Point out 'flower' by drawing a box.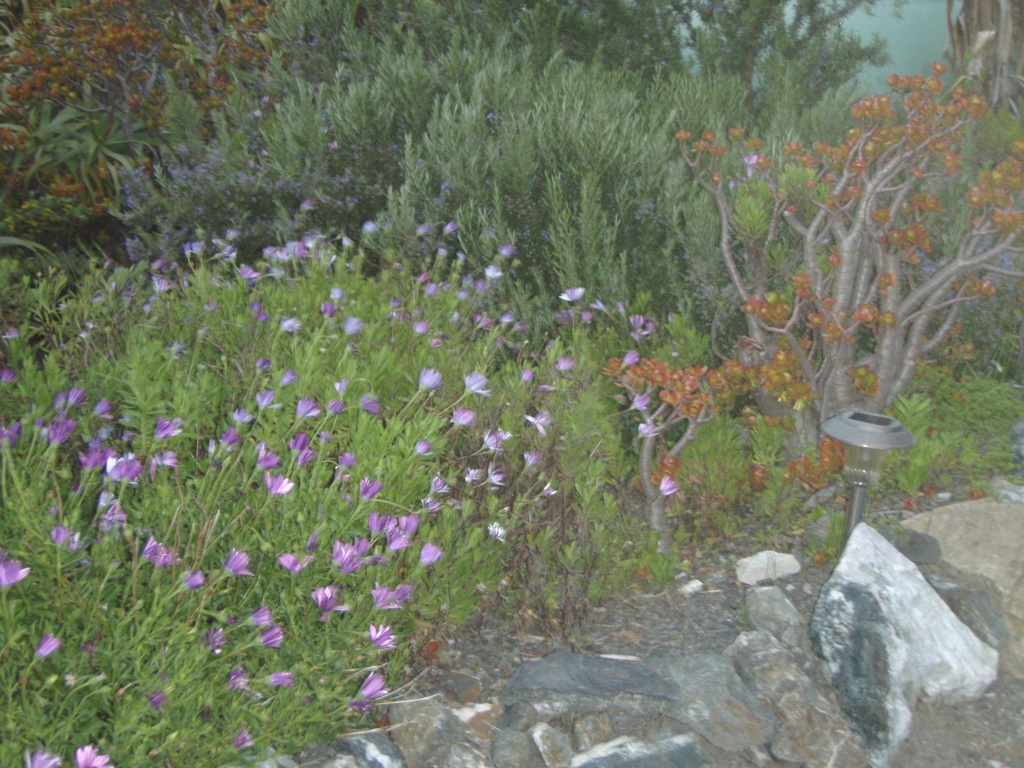
crop(614, 346, 641, 371).
